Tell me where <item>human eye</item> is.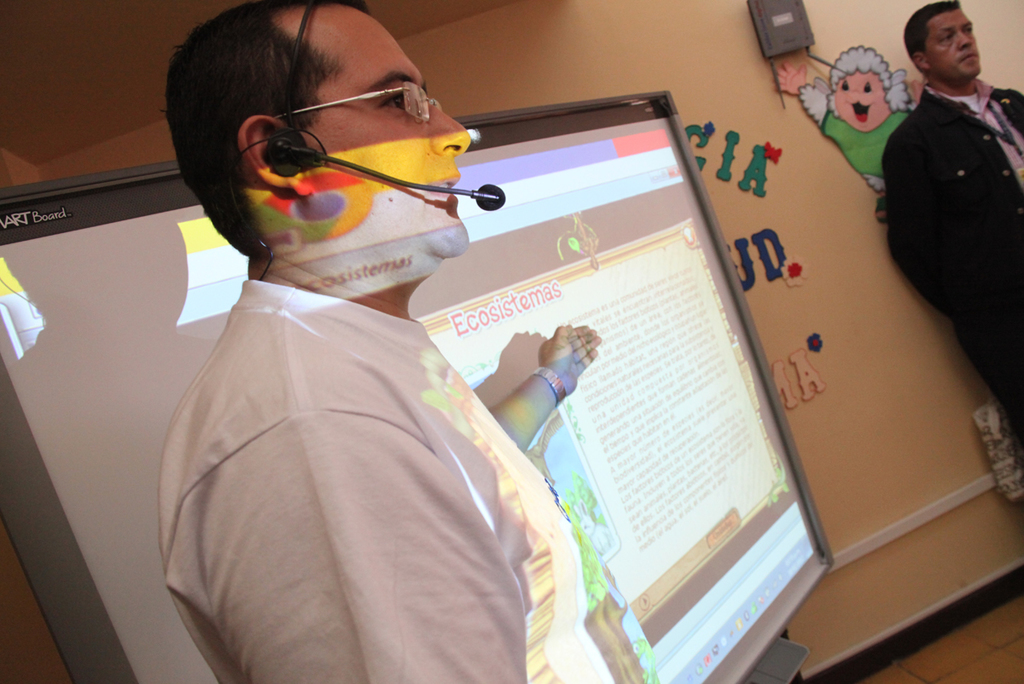
<item>human eye</item> is at [934, 31, 951, 44].
